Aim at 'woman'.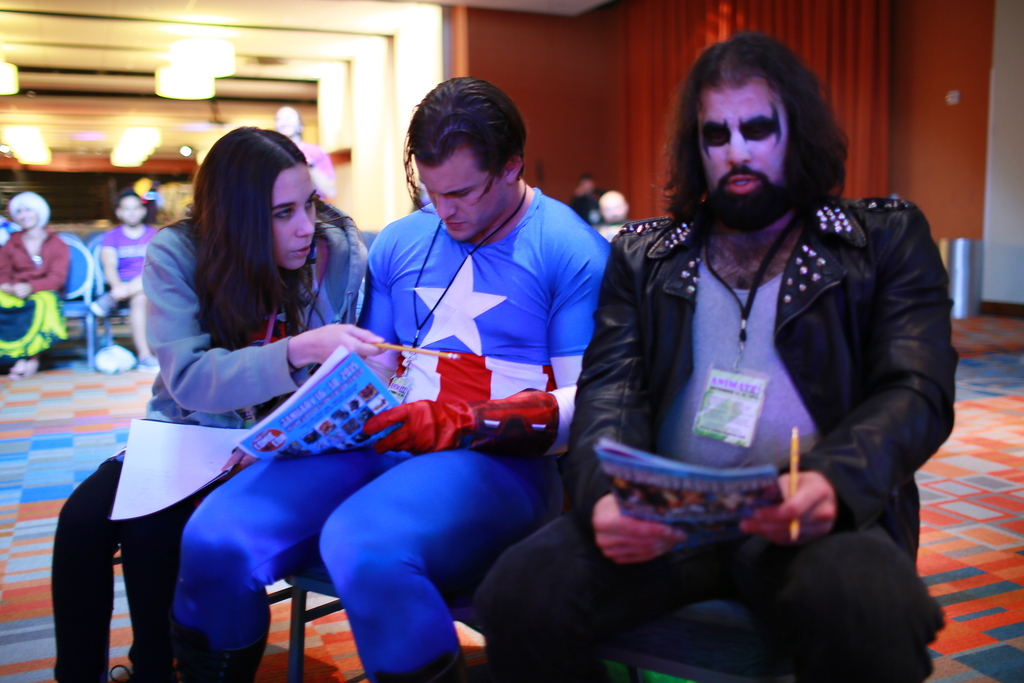
Aimed at [x1=0, y1=193, x2=70, y2=383].
